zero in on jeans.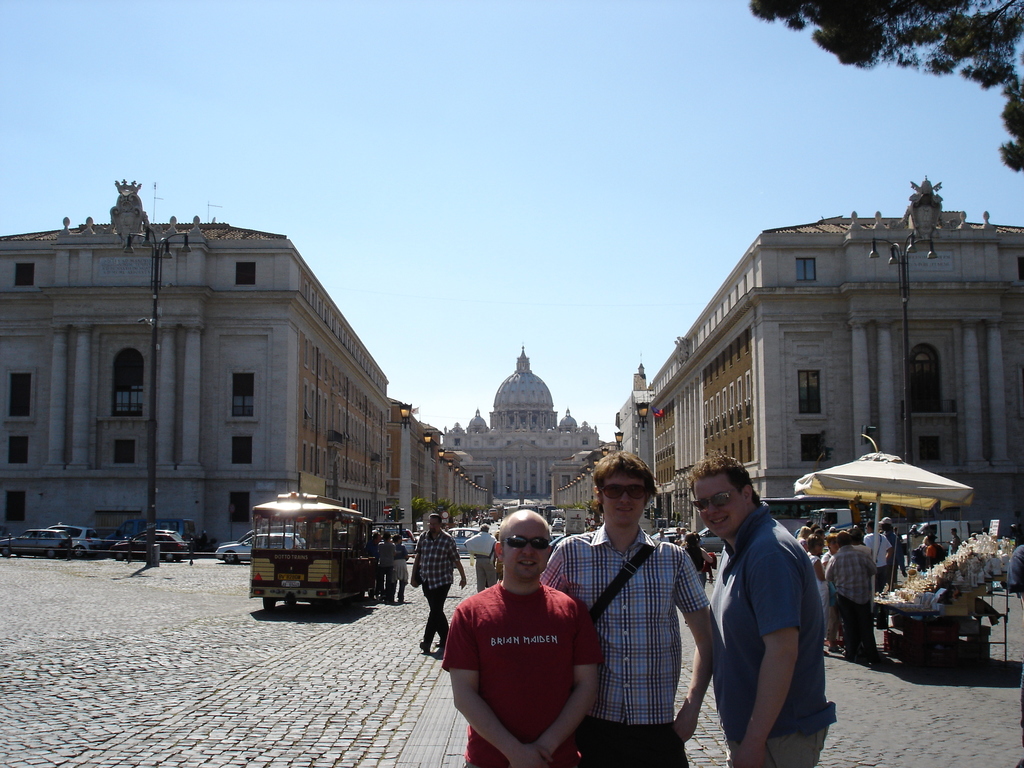
Zeroed in: 842, 600, 870, 656.
